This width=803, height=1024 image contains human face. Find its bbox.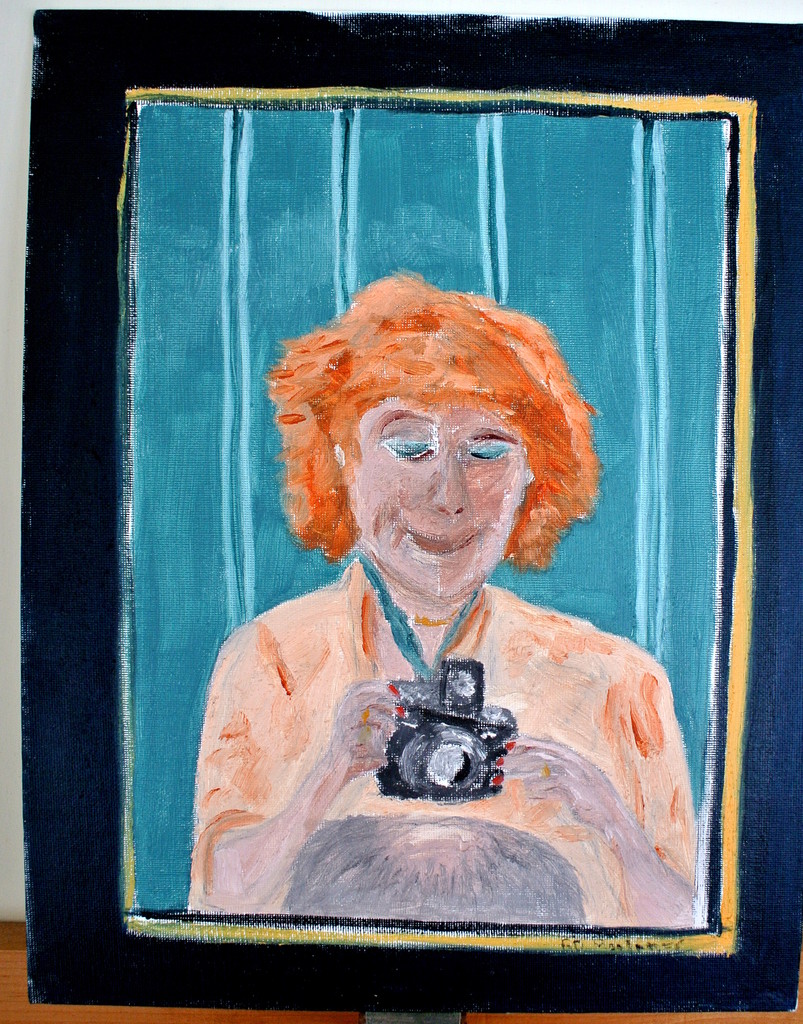
[345,403,527,611].
